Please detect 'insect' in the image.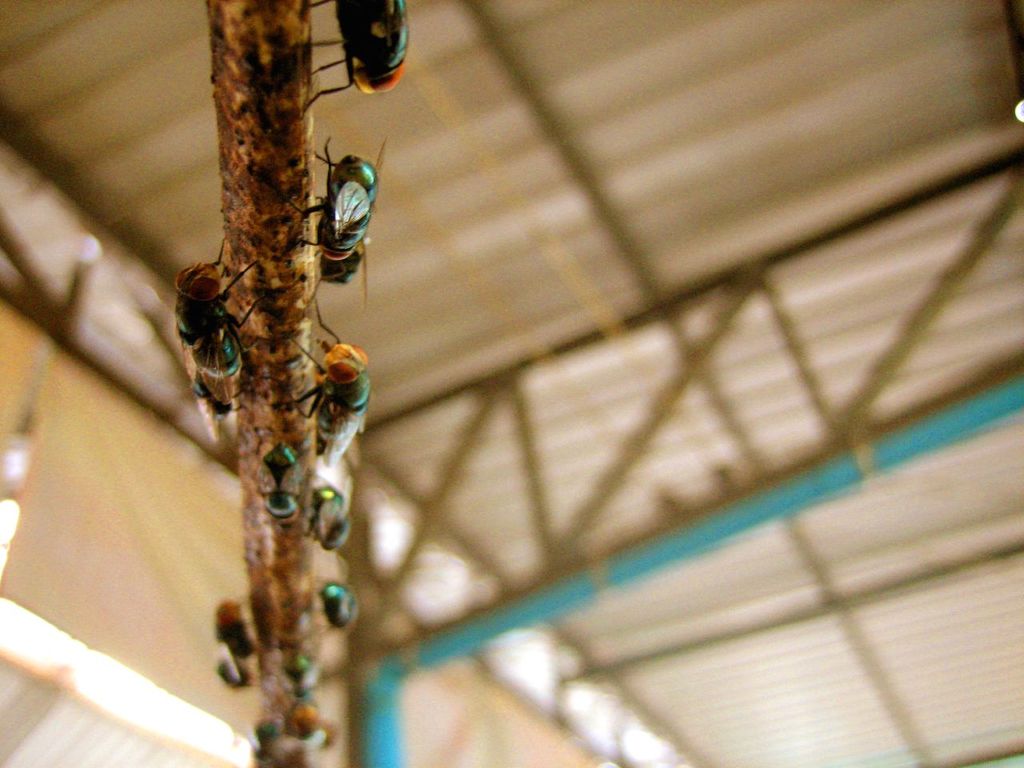
[281,653,314,694].
